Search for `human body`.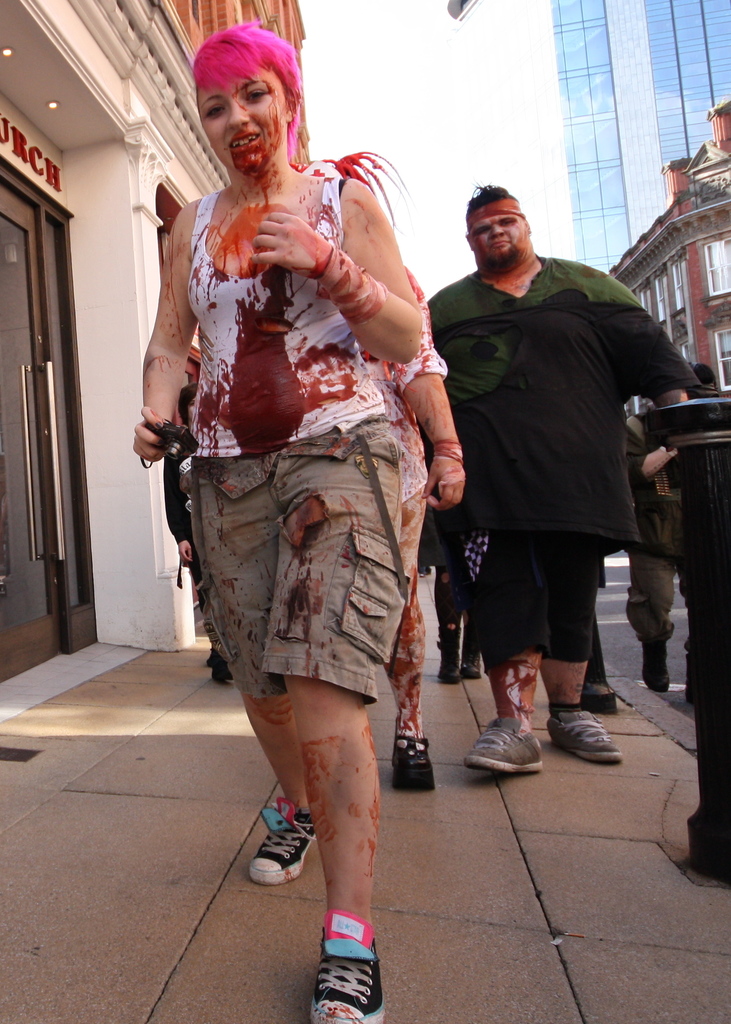
Found at [left=130, top=170, right=426, bottom=1023].
